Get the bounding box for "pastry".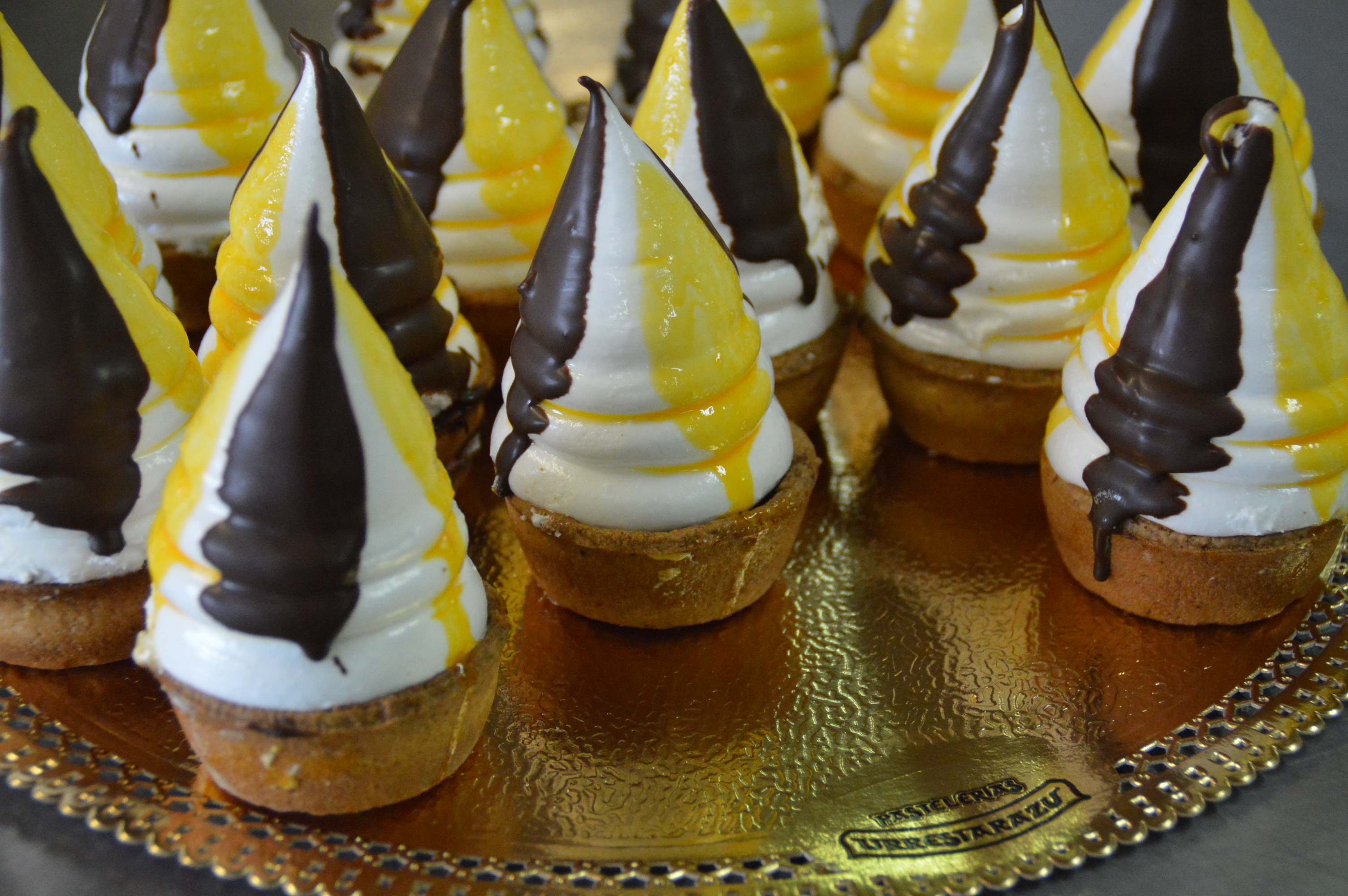
x1=36, y1=0, x2=140, y2=154.
